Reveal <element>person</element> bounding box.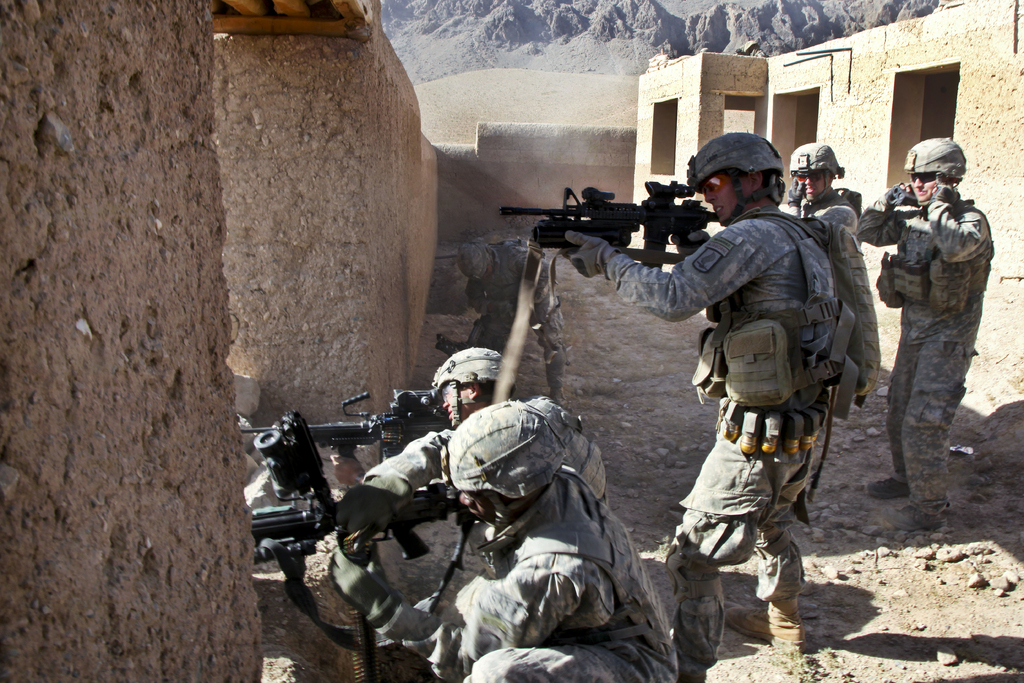
Revealed: <region>332, 394, 674, 682</region>.
